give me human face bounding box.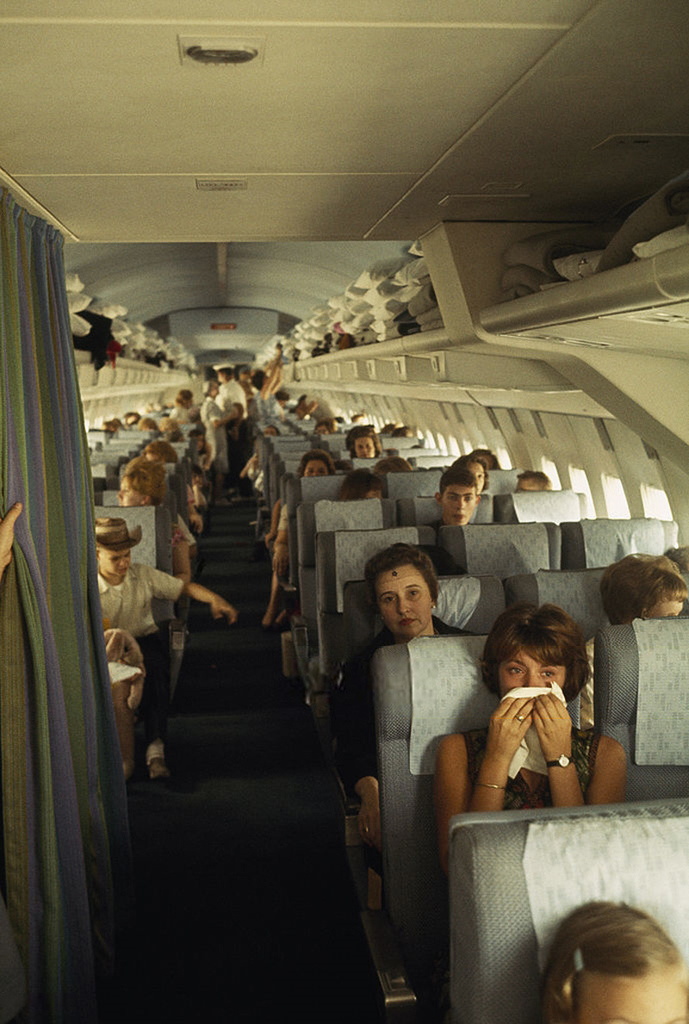
pyautogui.locateOnScreen(146, 447, 166, 467).
